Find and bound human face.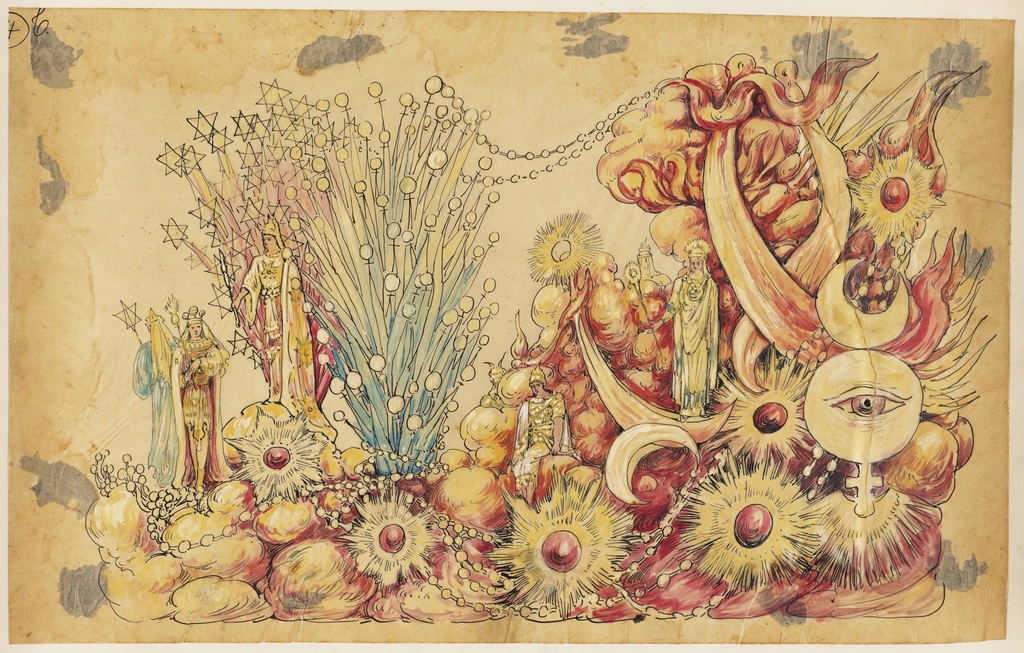
Bound: {"x1": 188, "y1": 323, "x2": 202, "y2": 337}.
